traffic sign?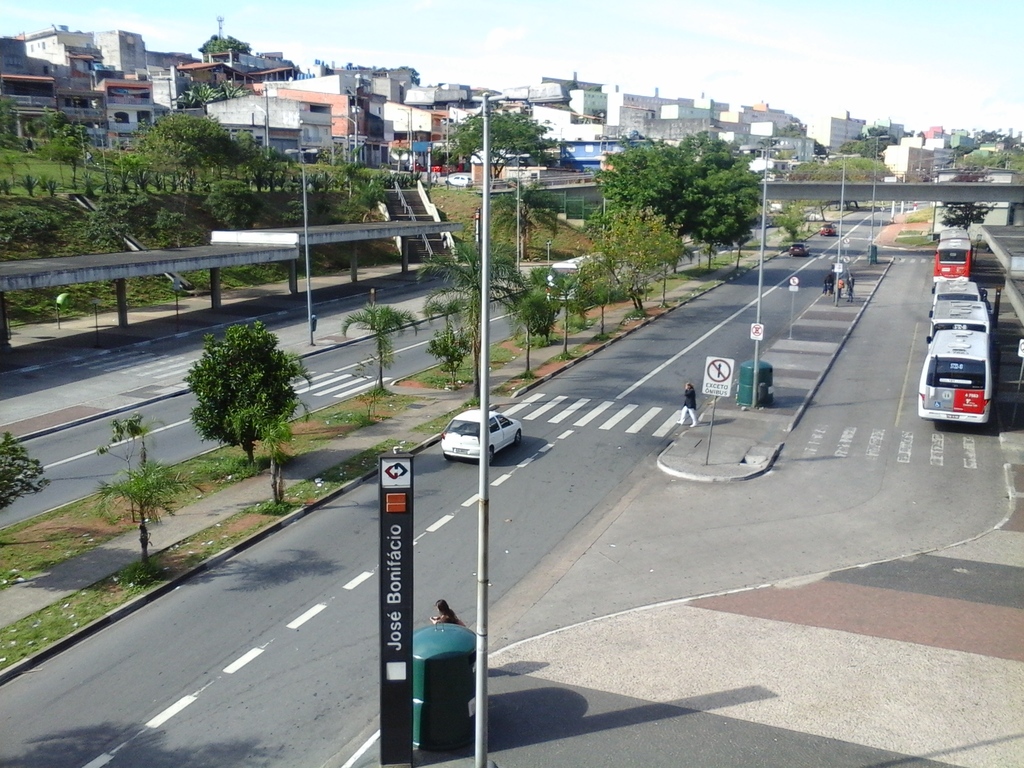
x1=748 y1=322 x2=766 y2=342
